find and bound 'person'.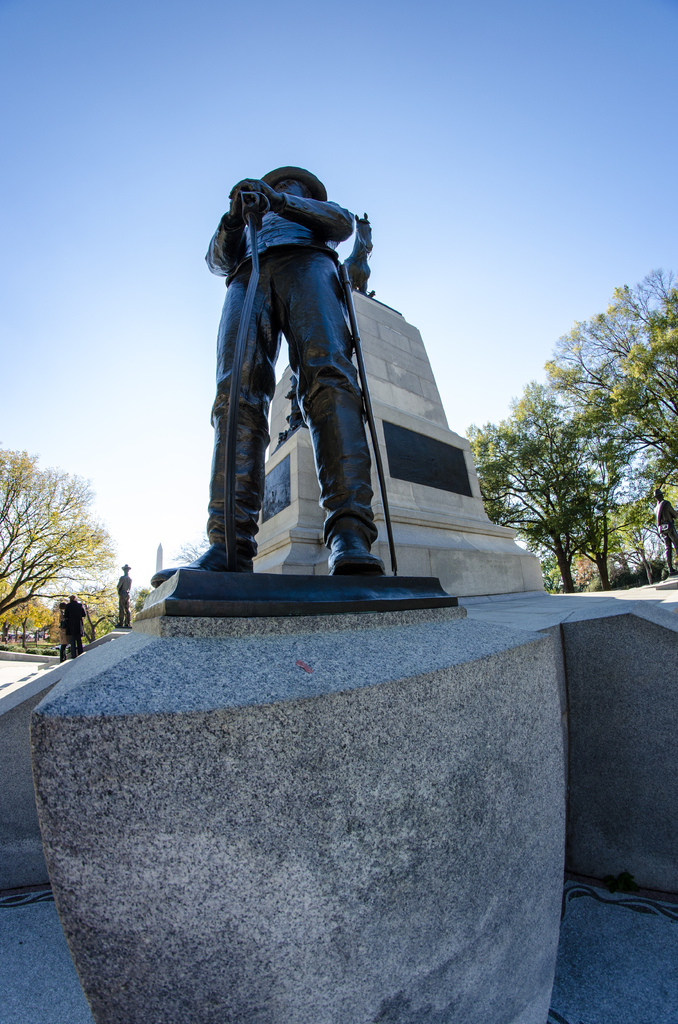
Bound: <region>63, 597, 90, 660</region>.
